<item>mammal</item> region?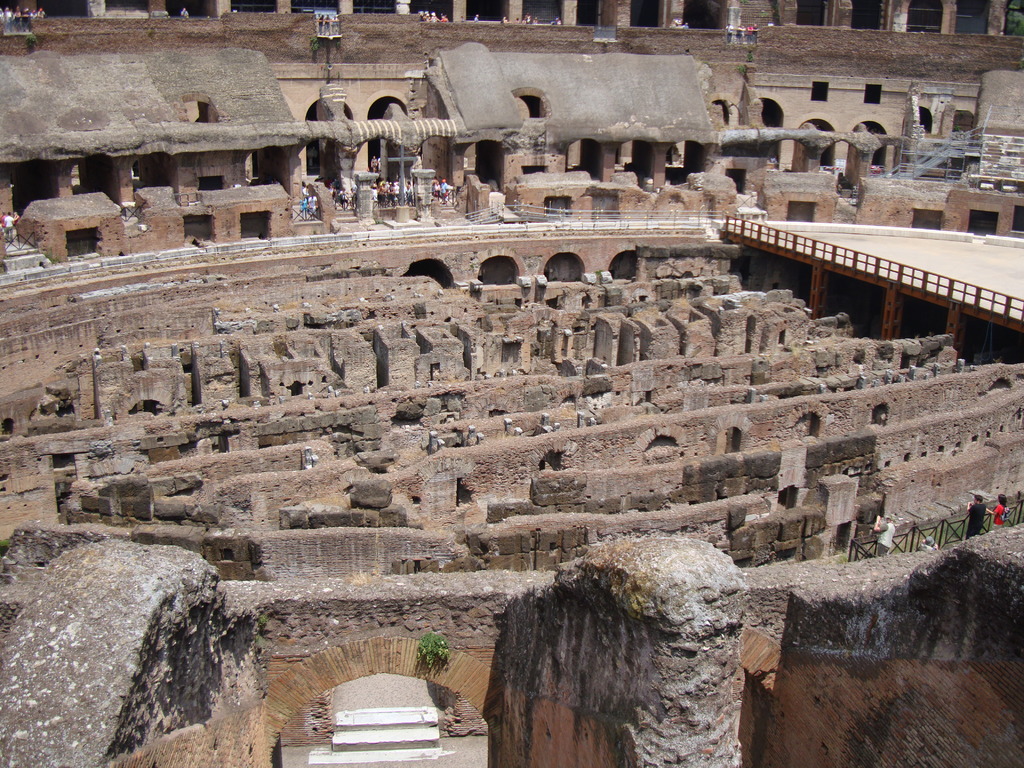
rect(442, 179, 448, 205)
